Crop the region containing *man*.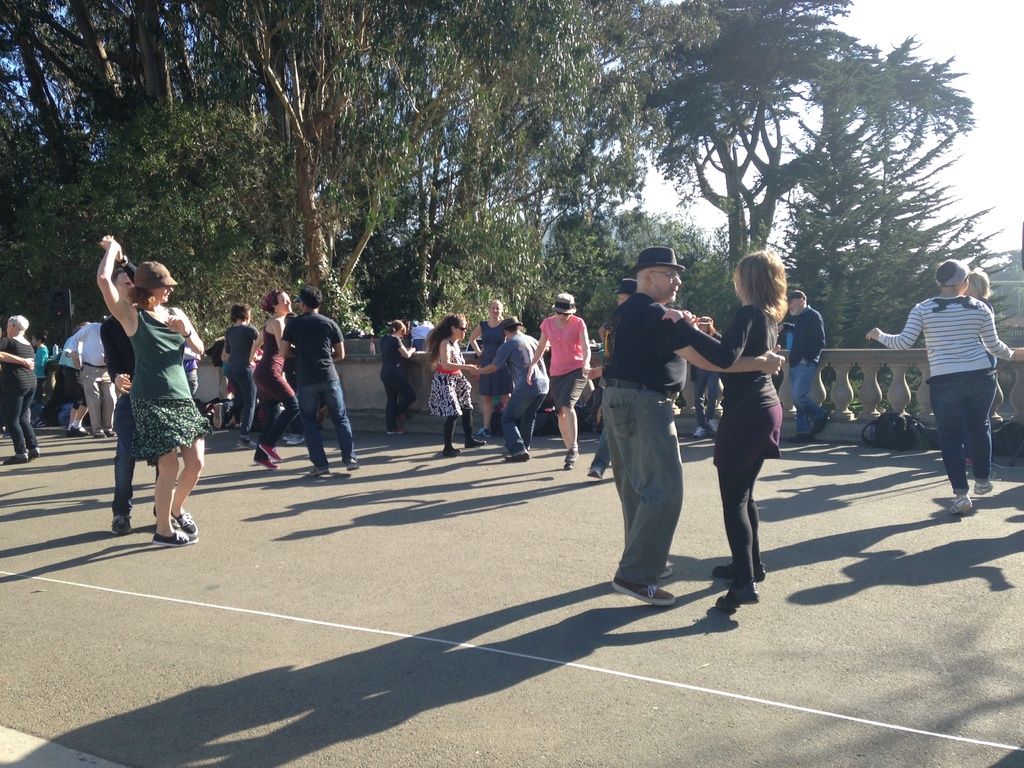
Crop region: [left=783, top=291, right=825, bottom=442].
